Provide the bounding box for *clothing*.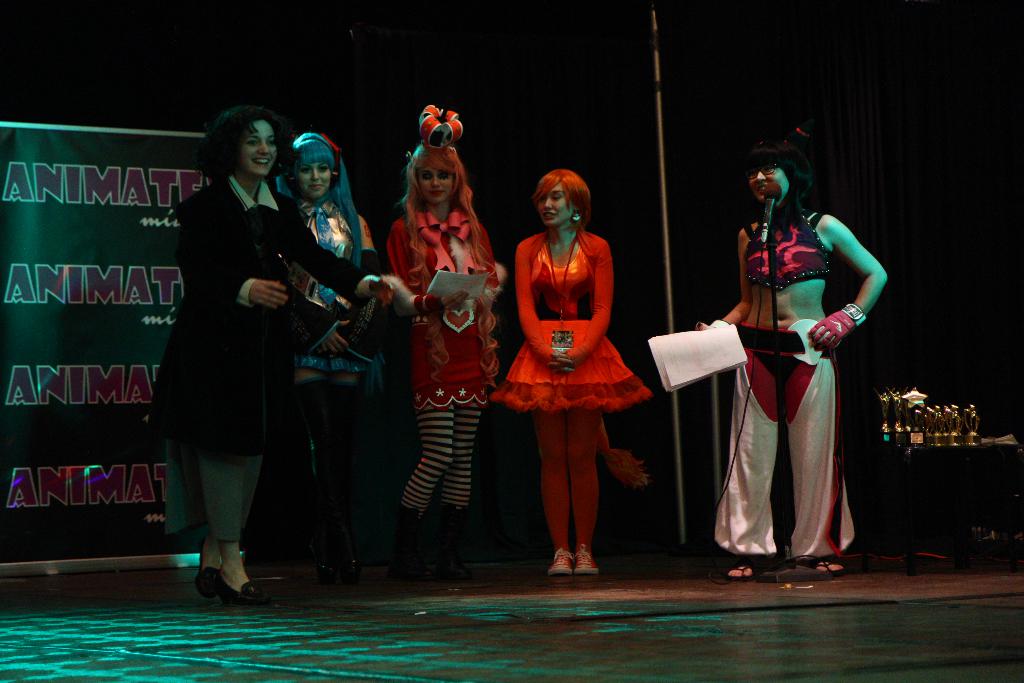
detection(381, 204, 505, 512).
